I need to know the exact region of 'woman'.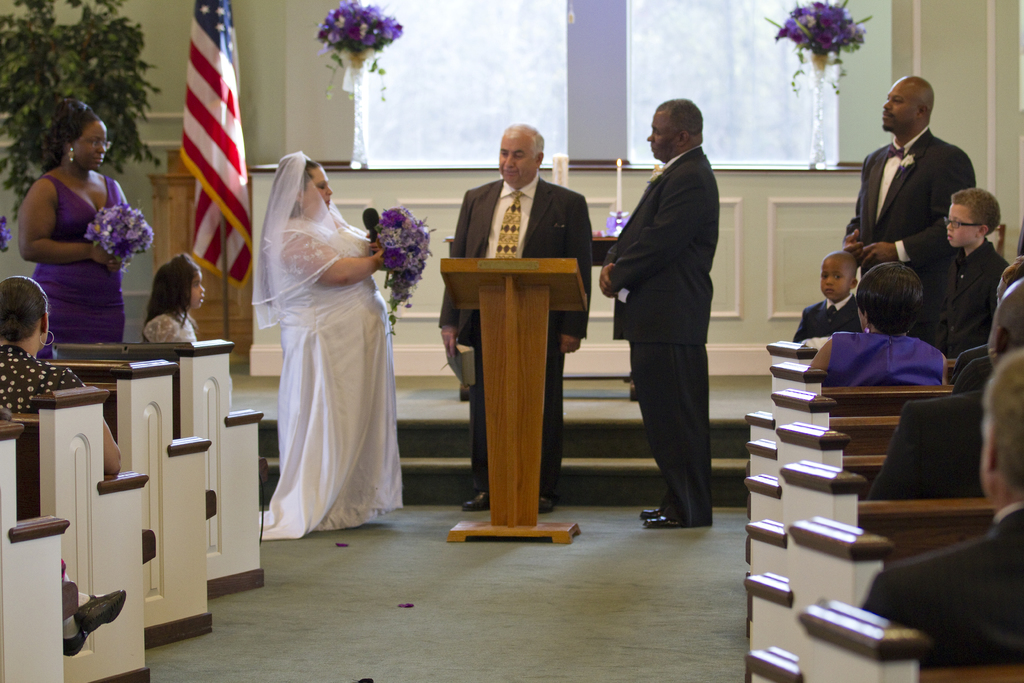
Region: left=18, top=97, right=150, bottom=342.
